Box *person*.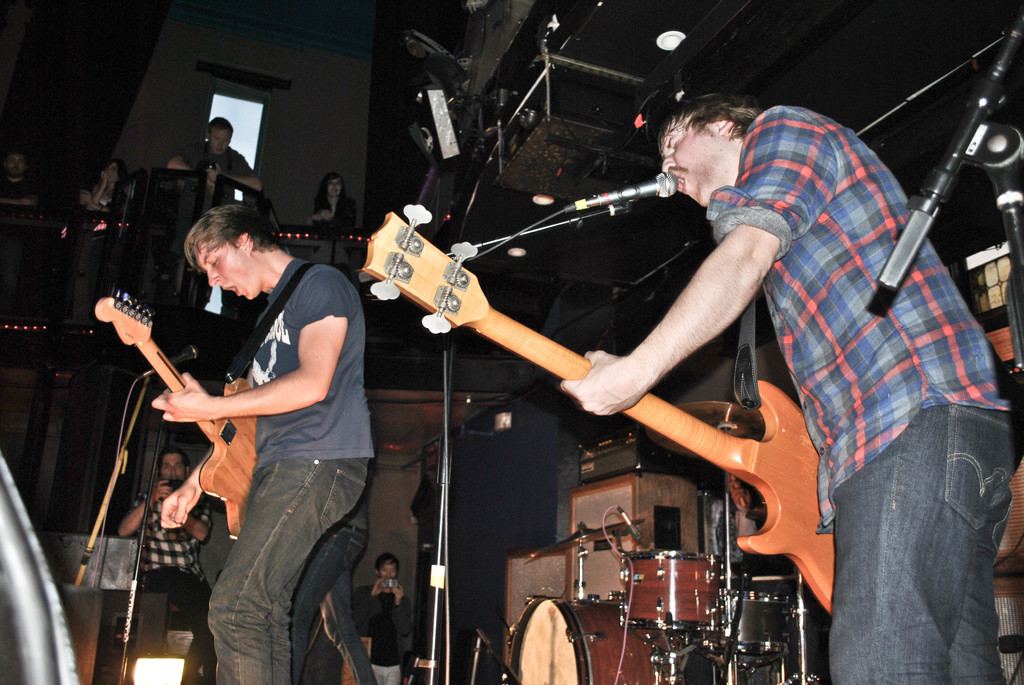
(307,177,361,235).
